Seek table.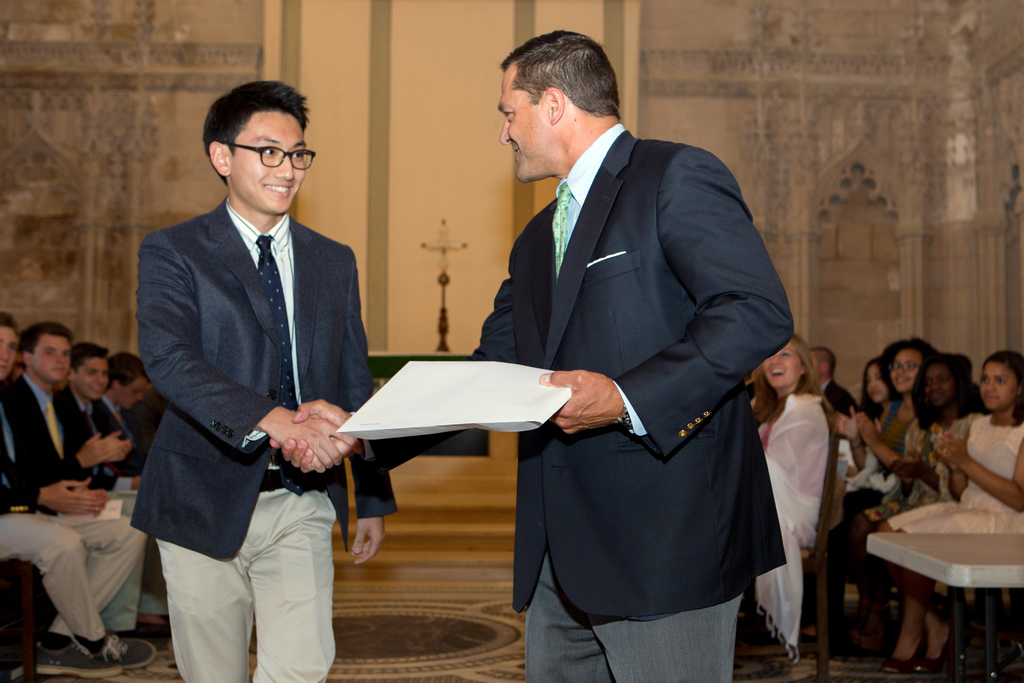
bbox(869, 527, 1023, 681).
